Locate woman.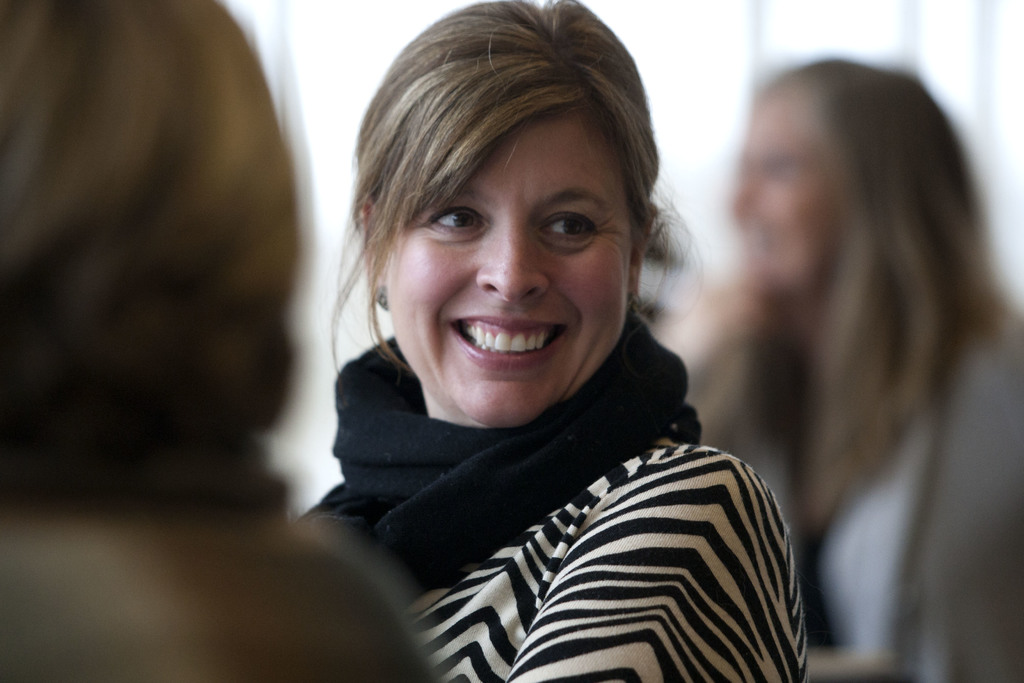
Bounding box: x1=250, y1=28, x2=823, y2=668.
